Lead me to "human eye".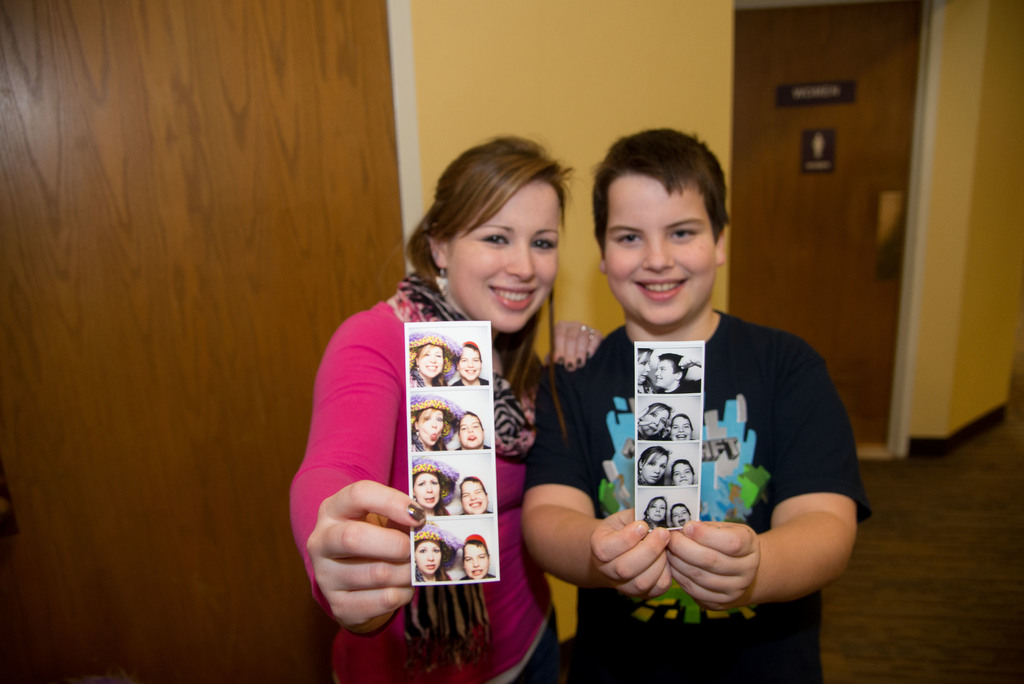
Lead to (534, 236, 556, 252).
